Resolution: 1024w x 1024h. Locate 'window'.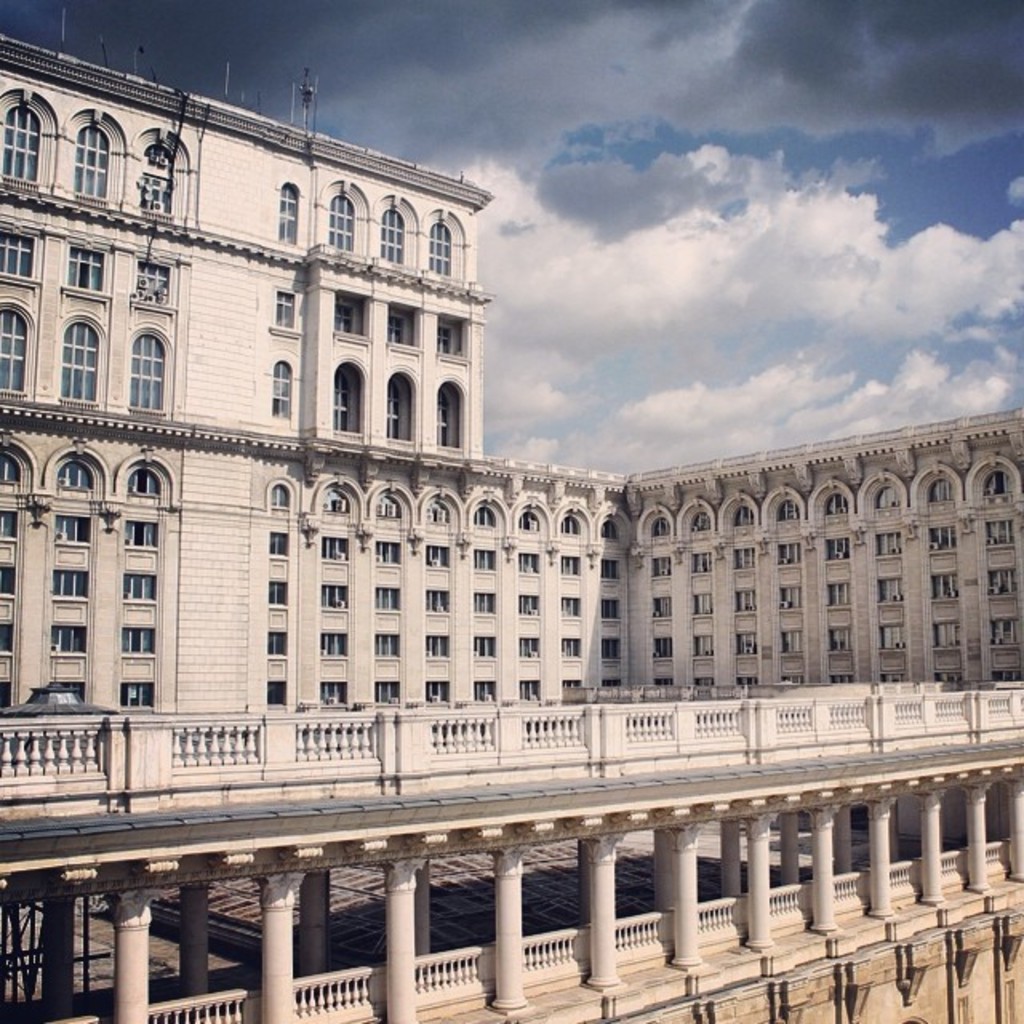
[left=0, top=622, right=10, bottom=651].
